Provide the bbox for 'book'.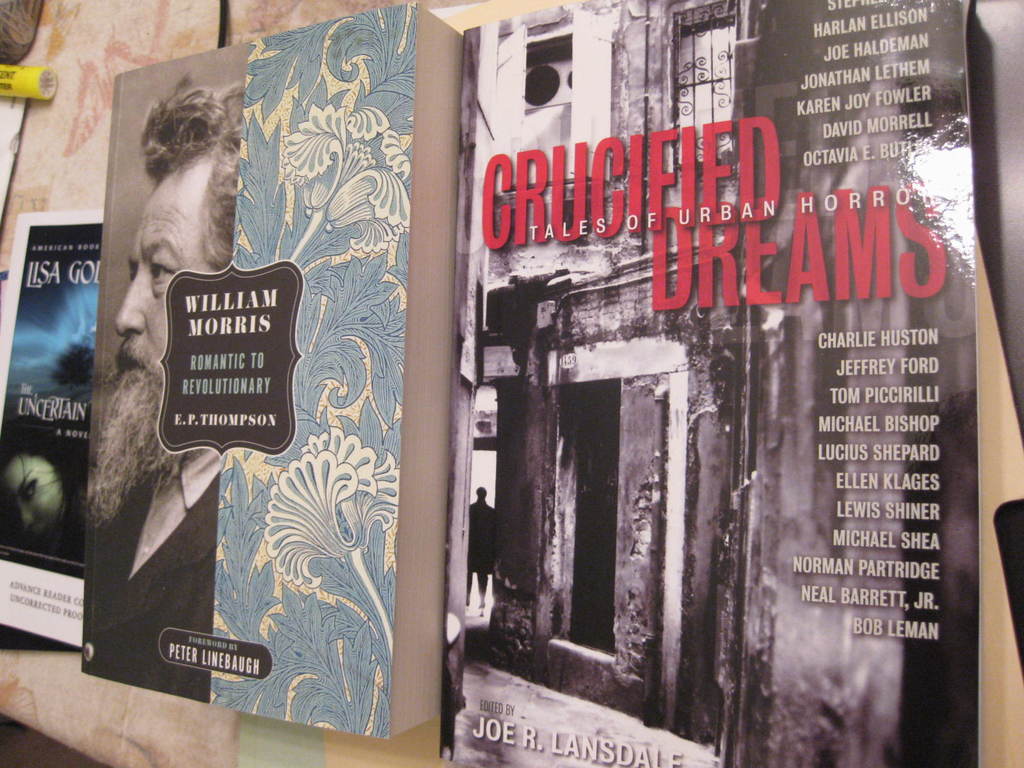
x1=438 y1=0 x2=987 y2=767.
